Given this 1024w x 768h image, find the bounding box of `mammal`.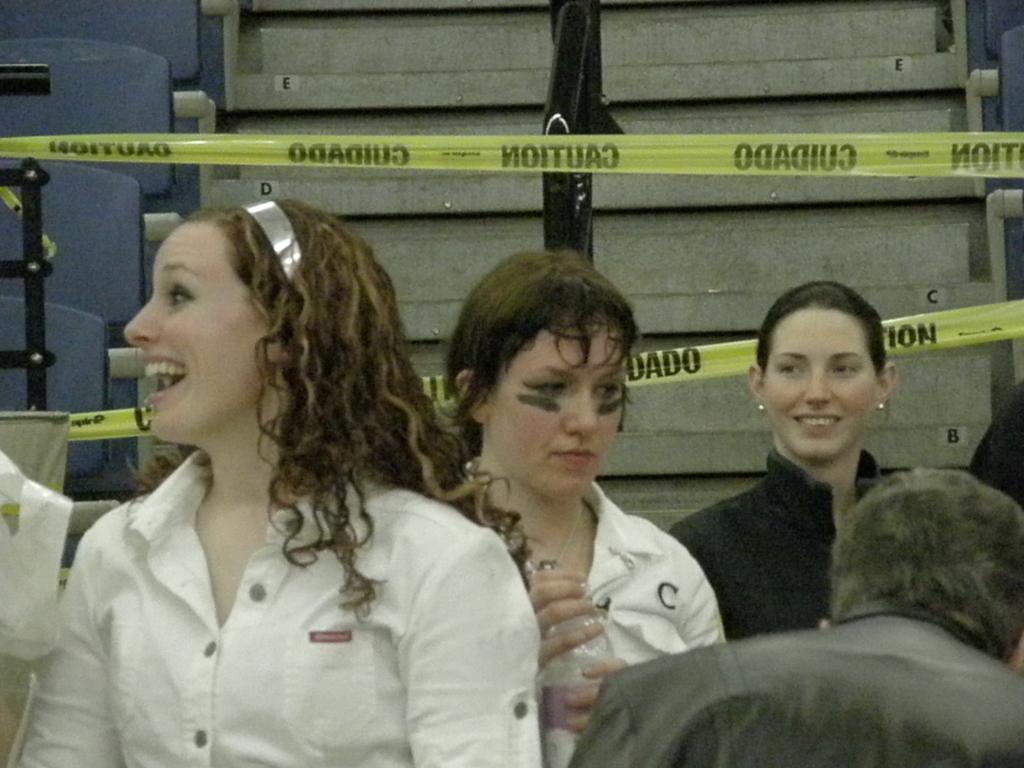
box(14, 202, 541, 767).
